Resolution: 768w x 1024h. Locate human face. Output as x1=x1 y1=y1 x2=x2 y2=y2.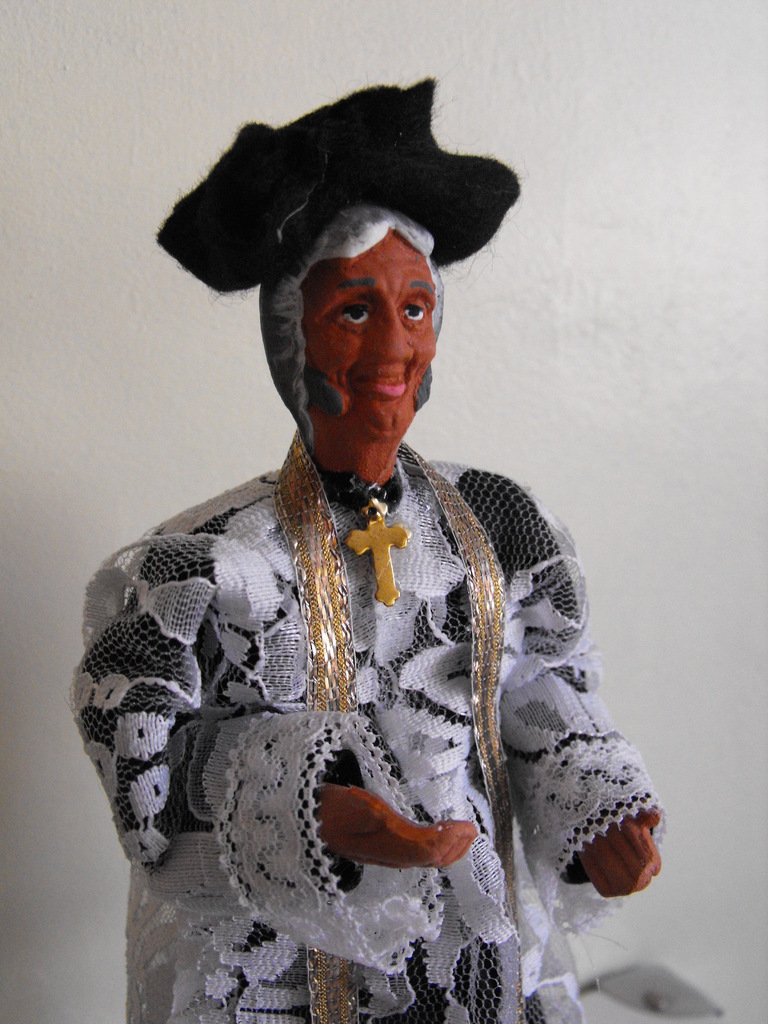
x1=298 y1=236 x2=442 y2=442.
